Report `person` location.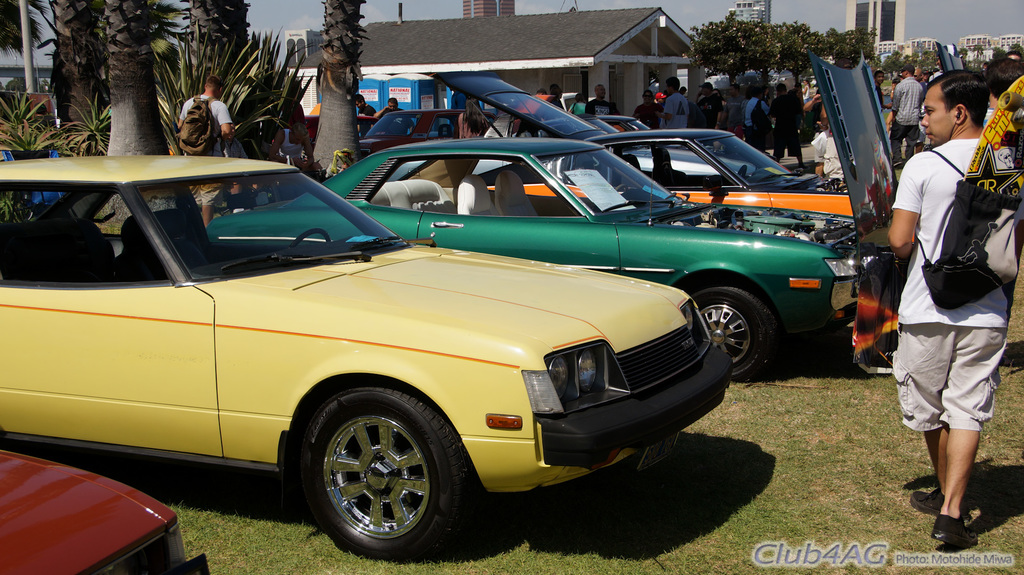
Report: l=611, t=99, r=622, b=118.
